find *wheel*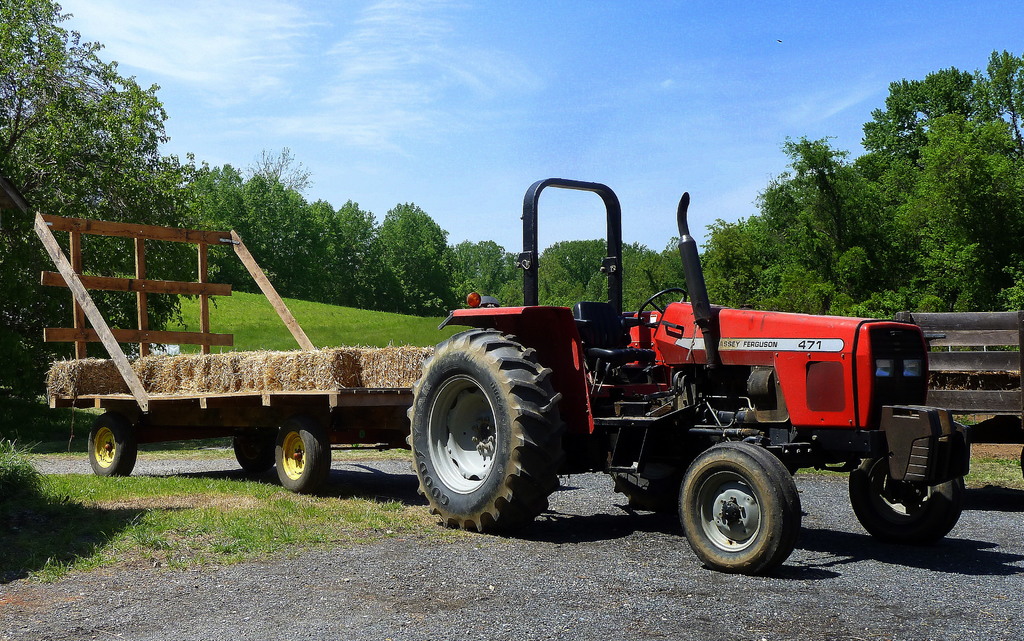
(678, 437, 805, 574)
